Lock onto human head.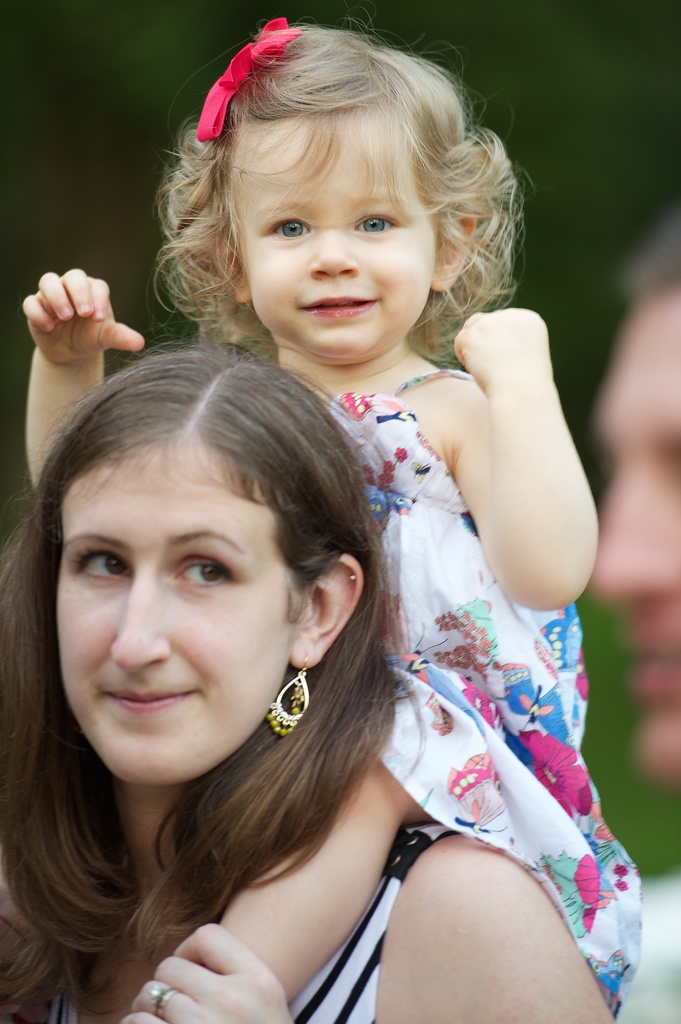
Locked: (214, 26, 475, 365).
